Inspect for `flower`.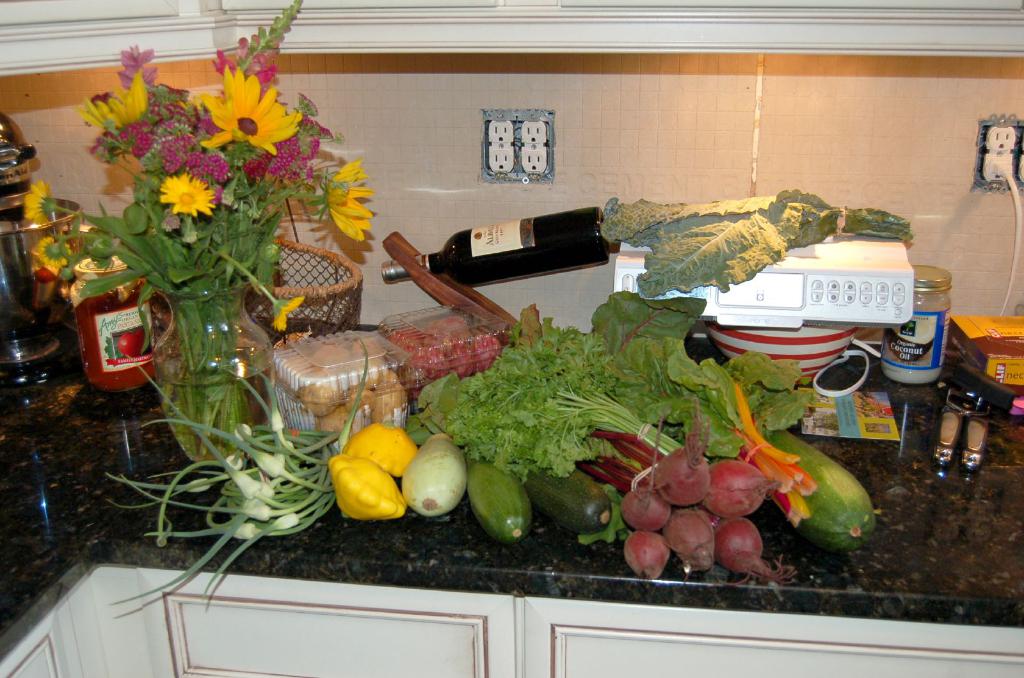
Inspection: bbox=[74, 69, 147, 132].
